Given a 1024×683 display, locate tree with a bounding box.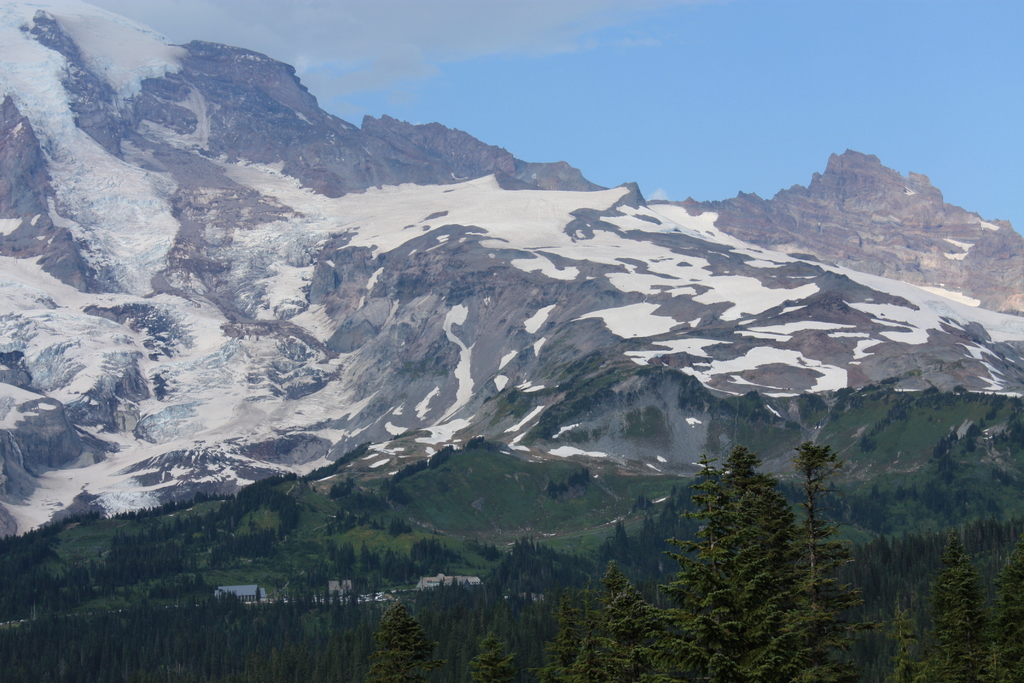
Located: 358/598/449/682.
